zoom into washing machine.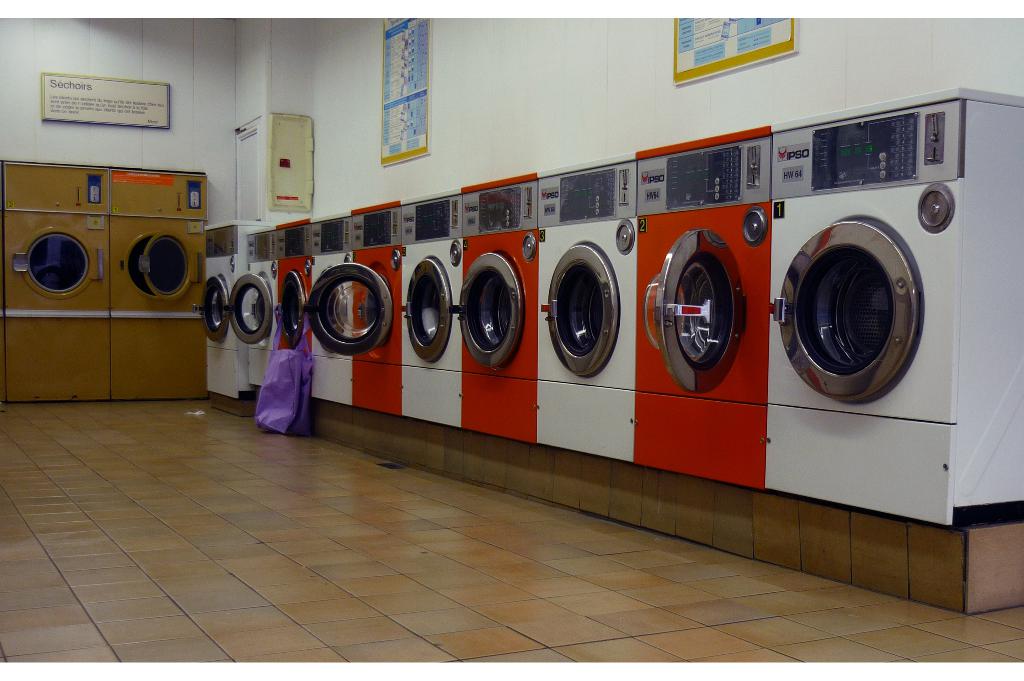
Zoom target: 301 205 406 418.
